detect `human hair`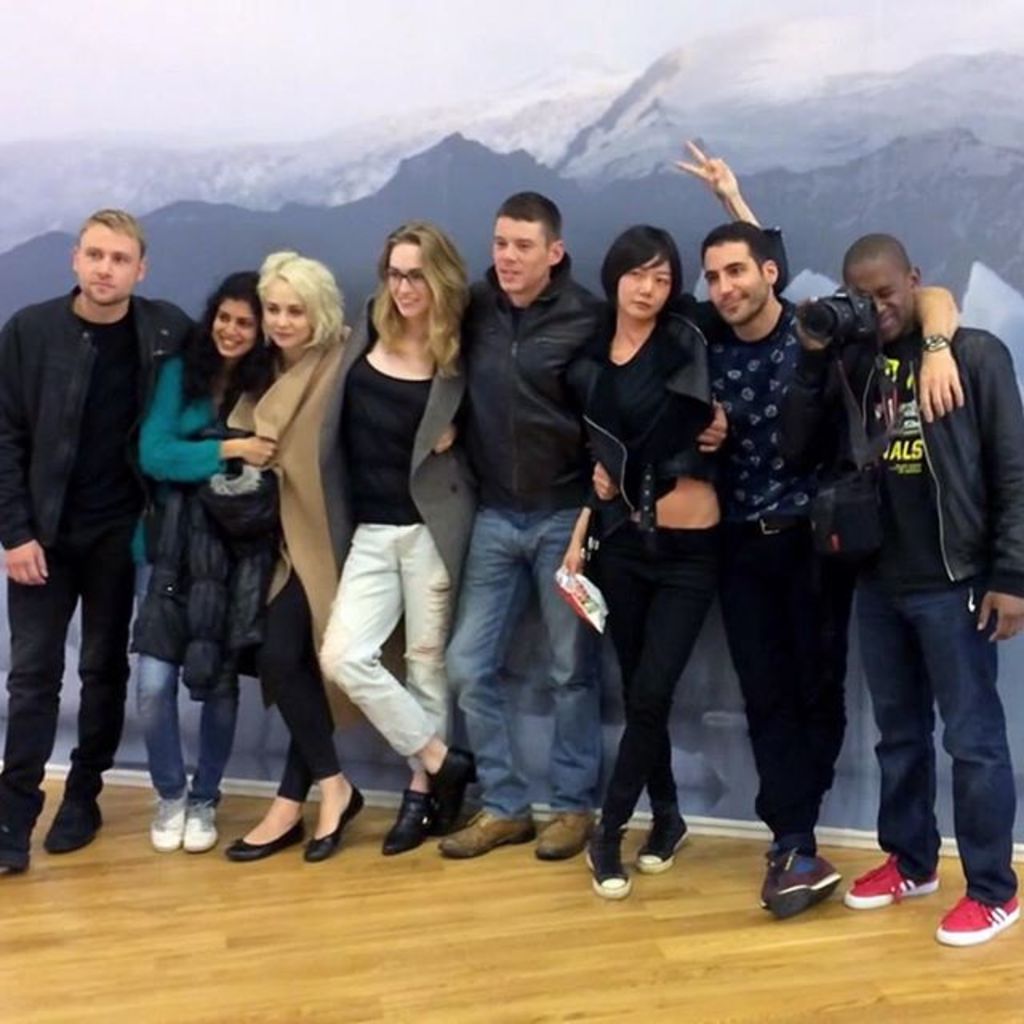
box=[176, 267, 275, 414]
